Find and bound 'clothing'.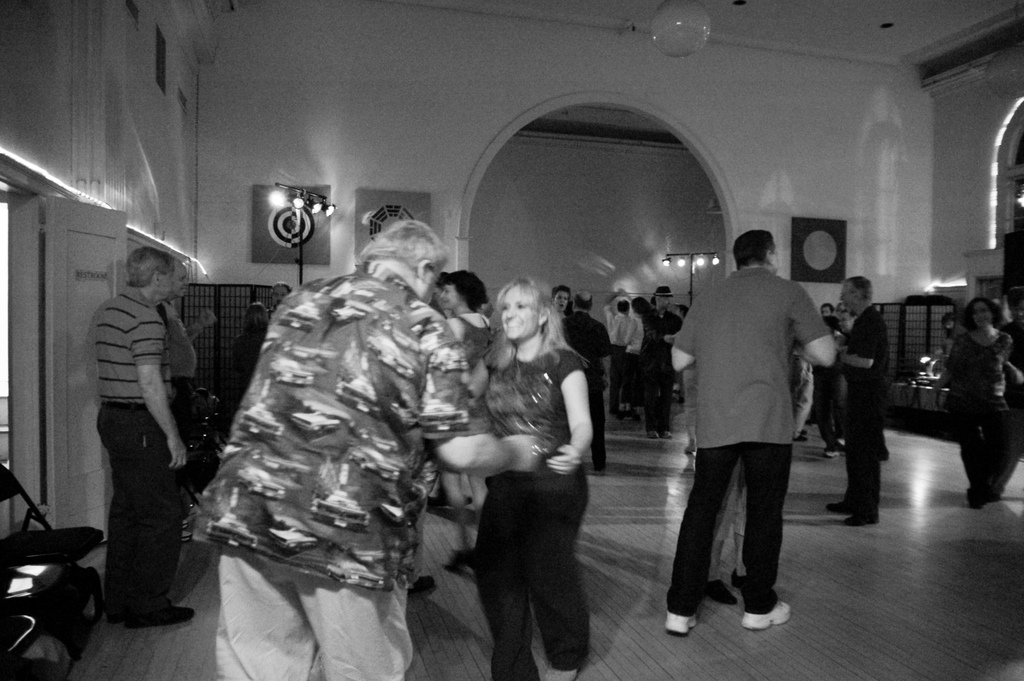
Bound: crop(611, 311, 633, 401).
